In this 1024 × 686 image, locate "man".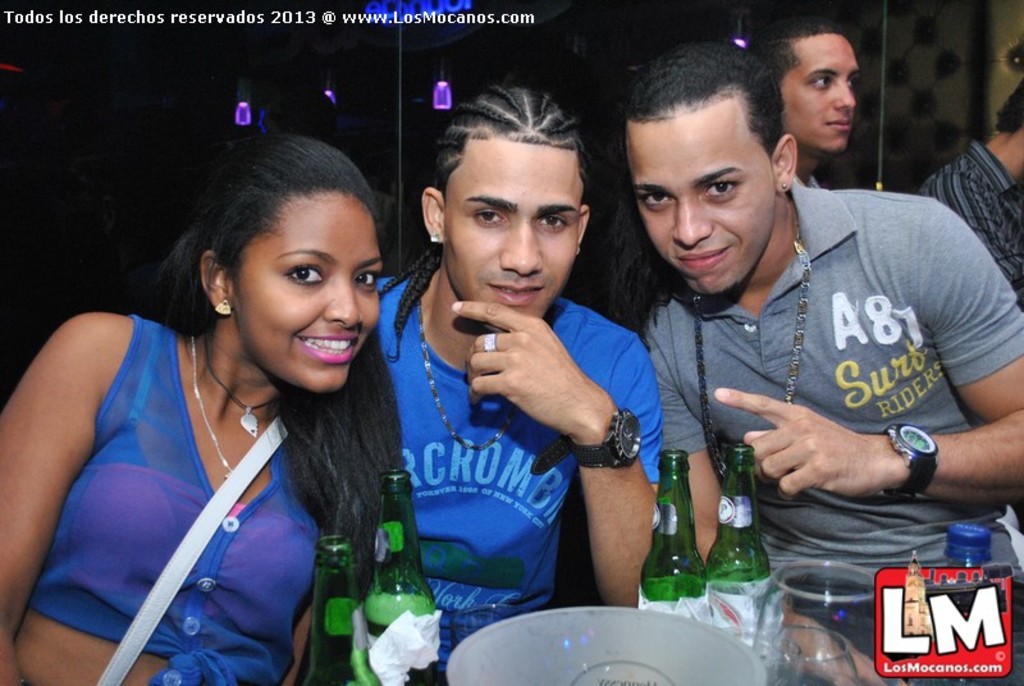
Bounding box: 748, 17, 859, 192.
